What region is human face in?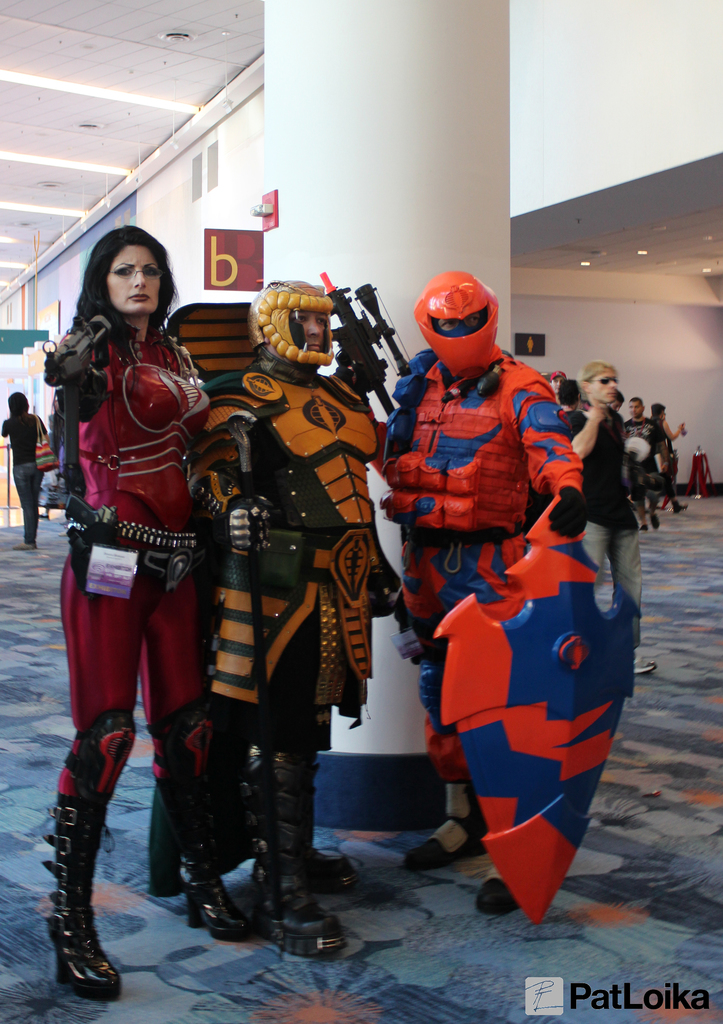
locate(630, 403, 644, 419).
